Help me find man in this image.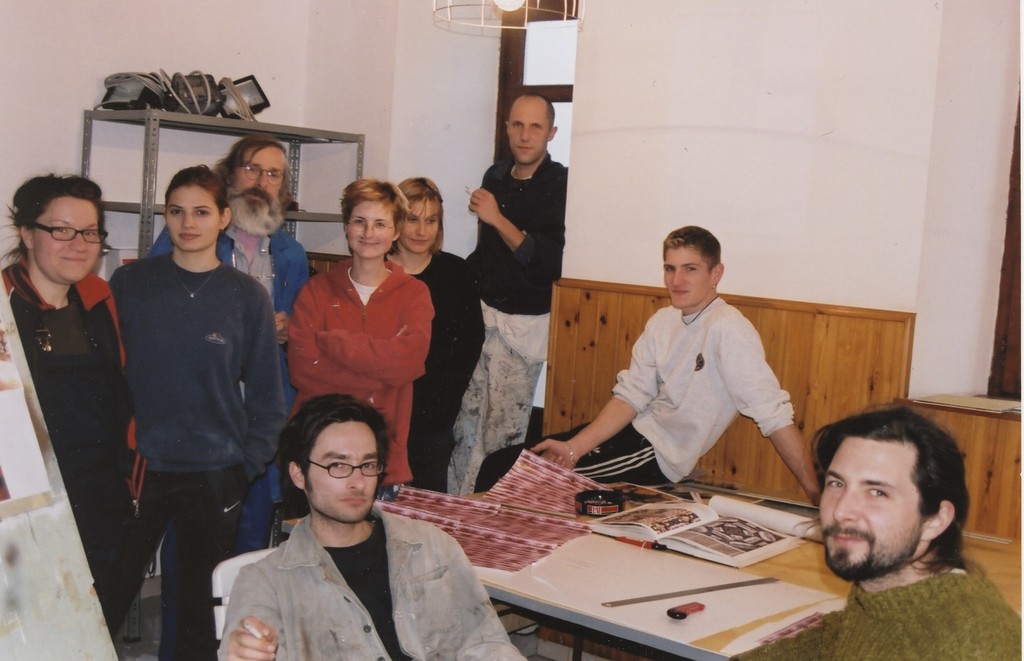
Found it: crop(218, 388, 524, 660).
